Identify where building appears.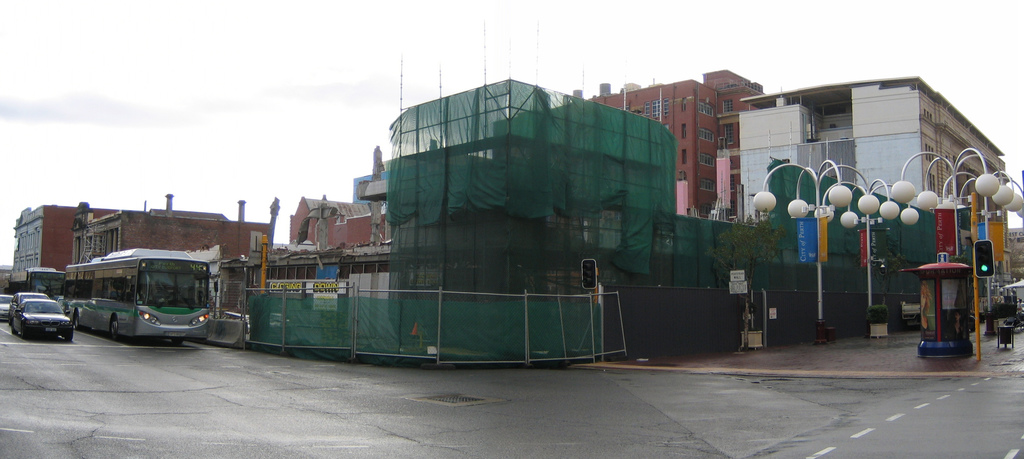
Appears at pyautogui.locateOnScreen(9, 199, 224, 277).
